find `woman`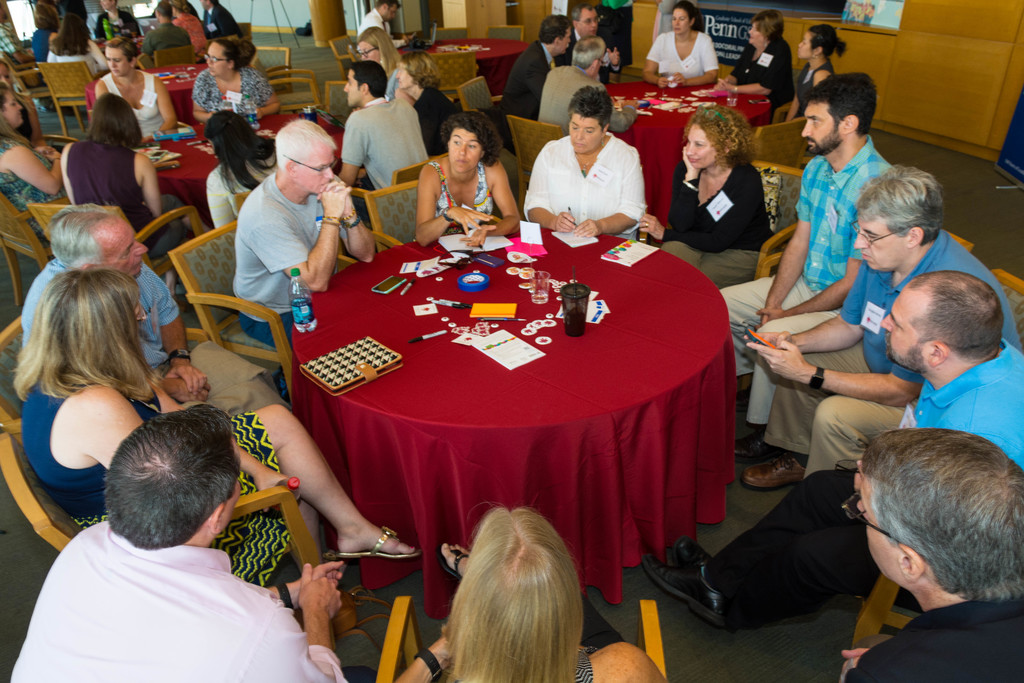
crop(52, 93, 186, 263)
